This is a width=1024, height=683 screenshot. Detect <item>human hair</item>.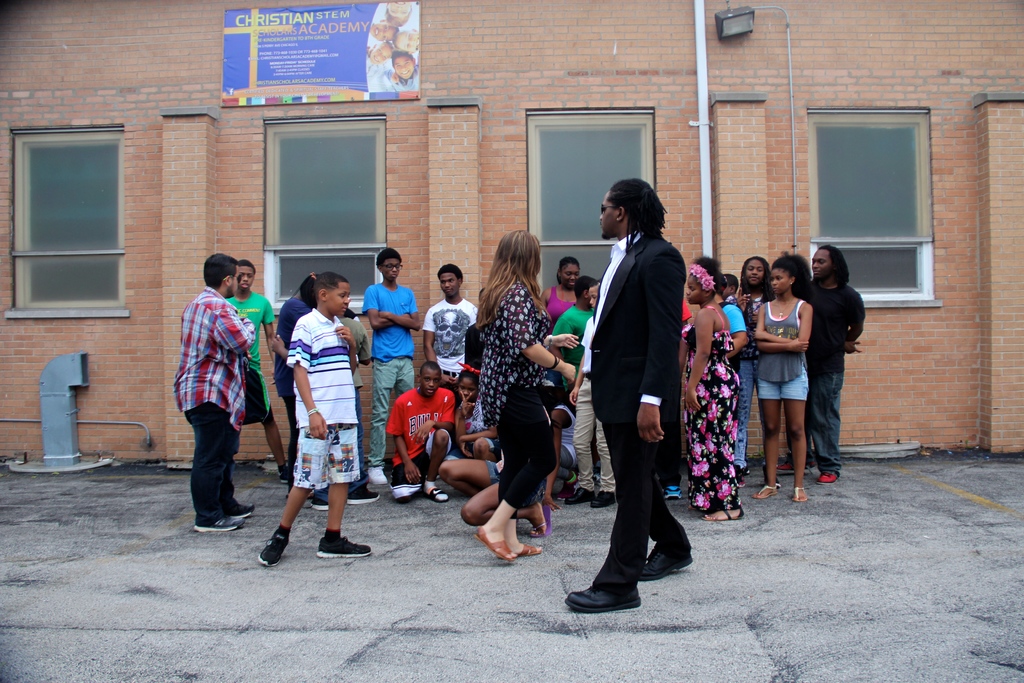
rect(824, 245, 851, 285).
